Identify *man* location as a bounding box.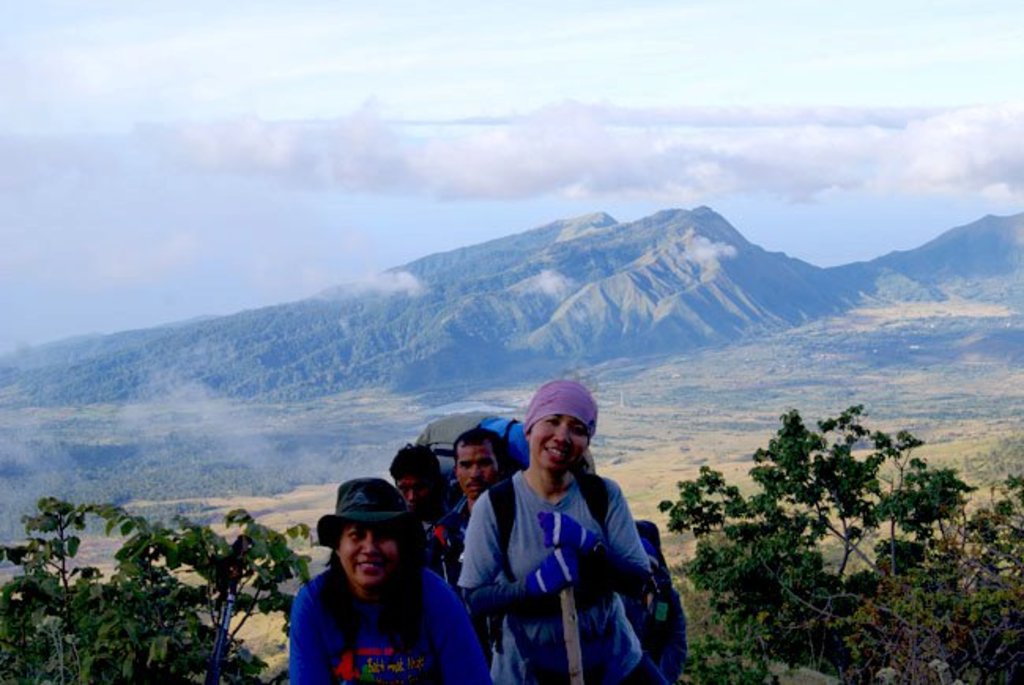
(x1=380, y1=438, x2=449, y2=570).
